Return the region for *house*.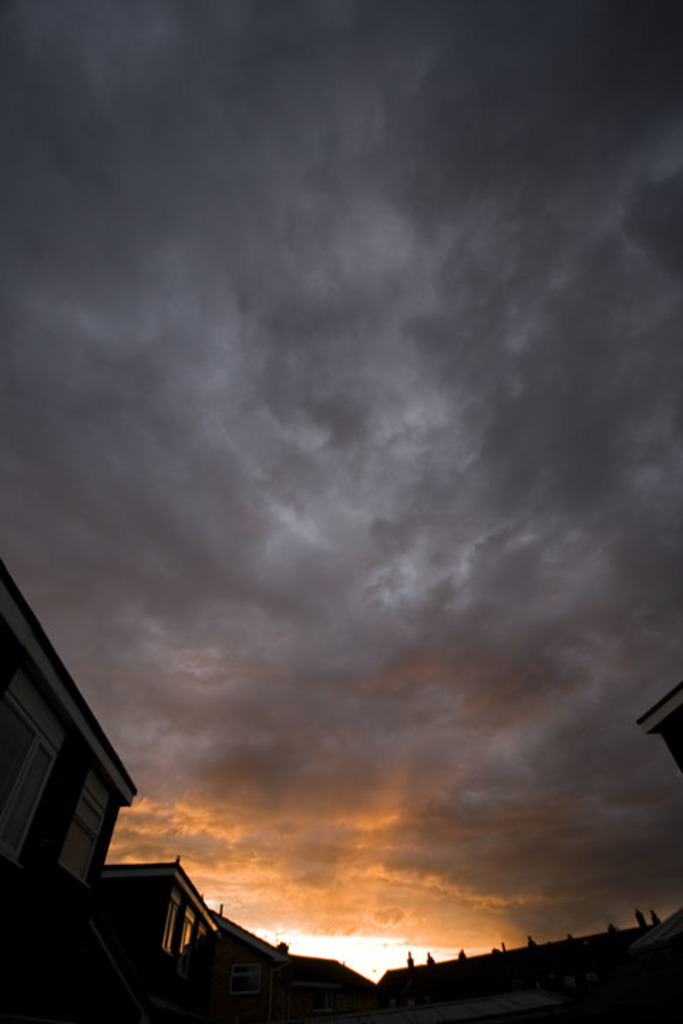
<box>104,858,239,966</box>.
